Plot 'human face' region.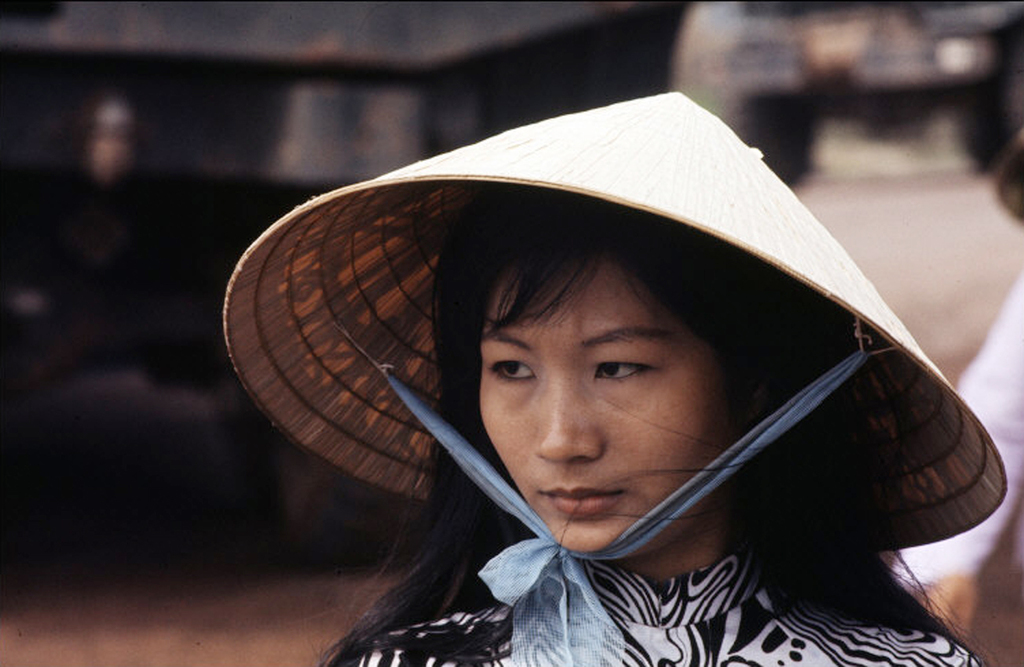
Plotted at [x1=480, y1=253, x2=734, y2=558].
